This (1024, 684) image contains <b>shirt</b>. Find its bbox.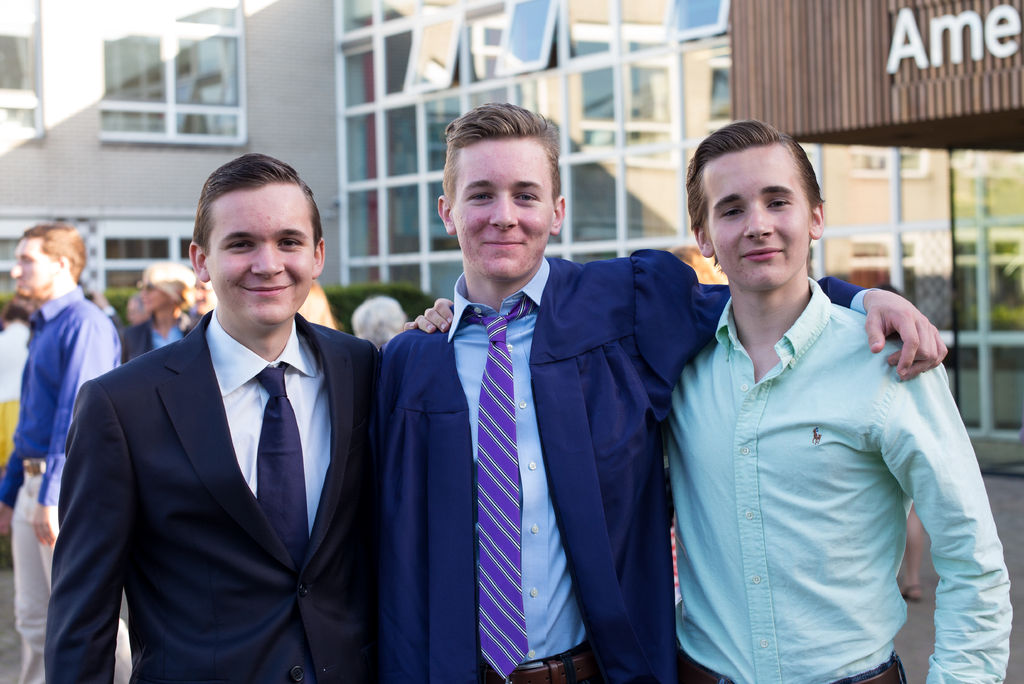
bbox=[203, 305, 330, 536].
